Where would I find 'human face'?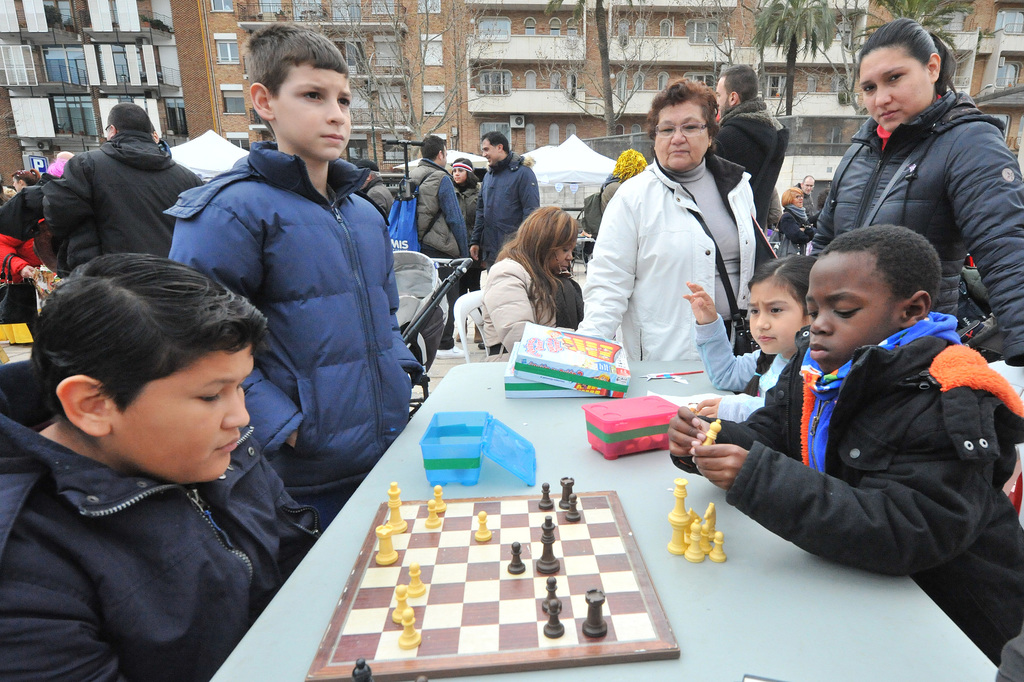
At bbox=[858, 50, 927, 134].
